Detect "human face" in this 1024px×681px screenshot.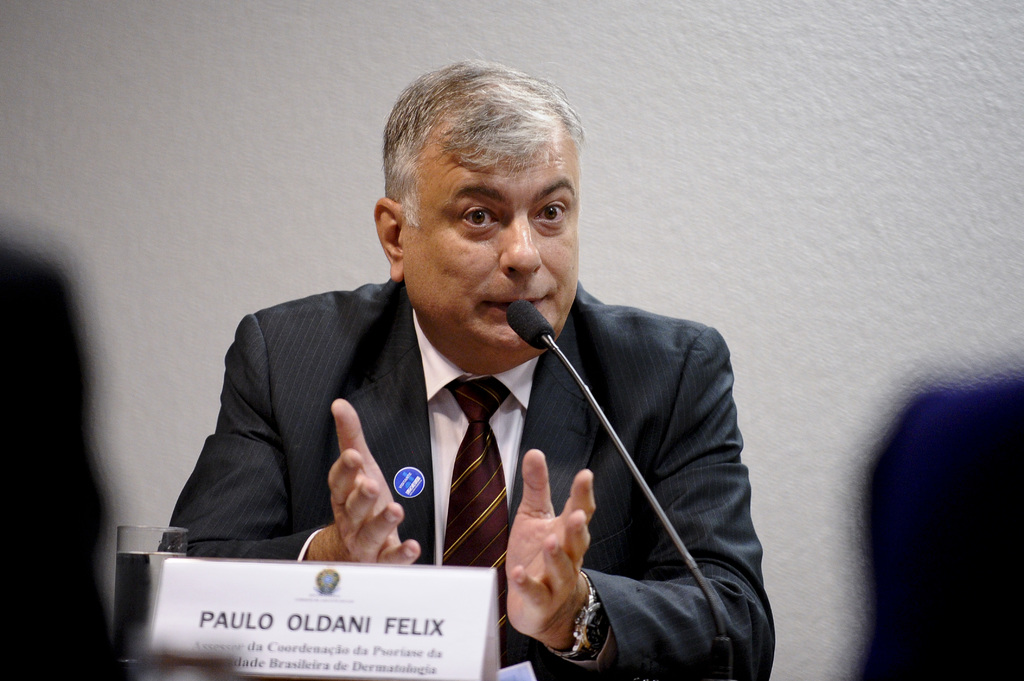
Detection: crop(404, 138, 580, 358).
